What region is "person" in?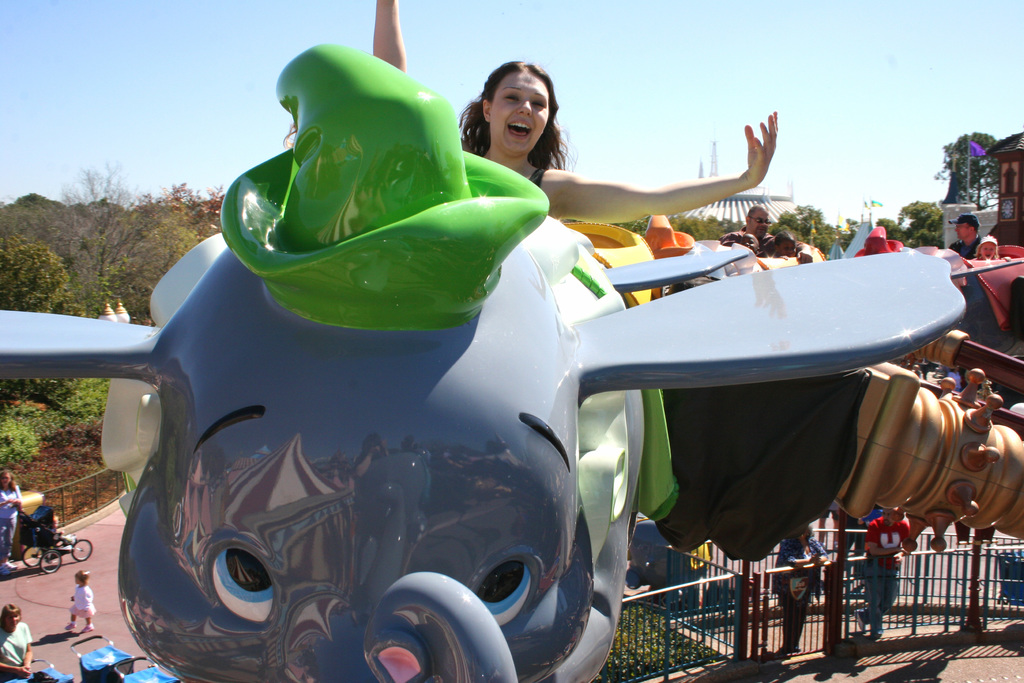
rect(0, 468, 22, 572).
